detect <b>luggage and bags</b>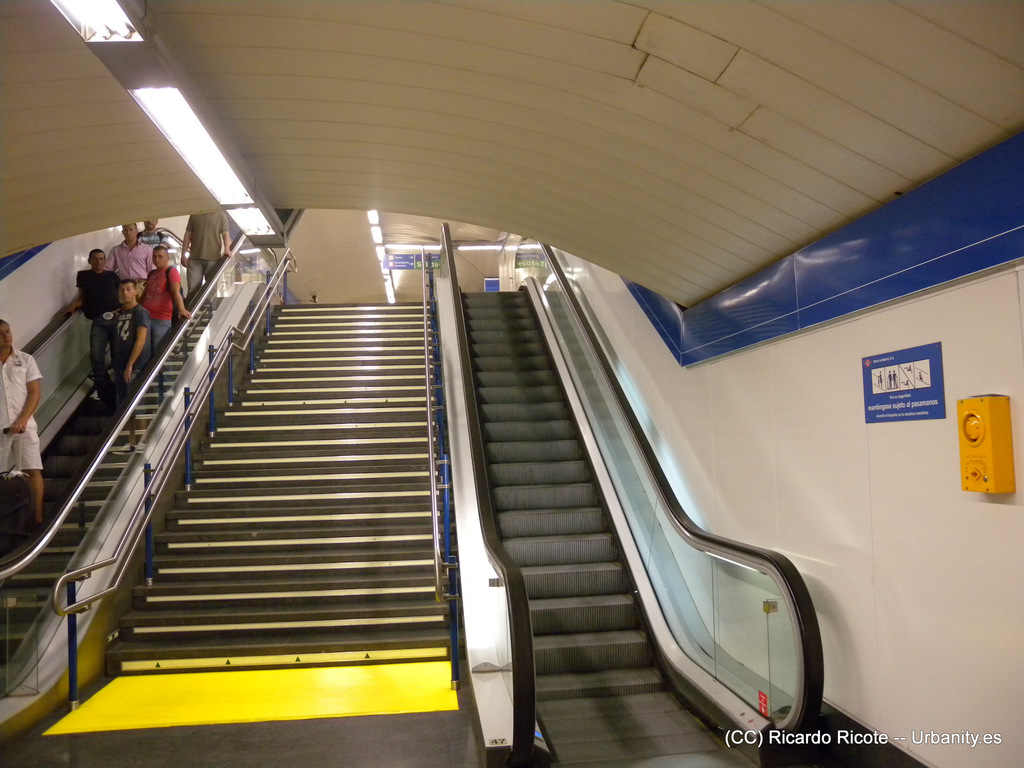
{"x1": 0, "y1": 425, "x2": 33, "y2": 546}
